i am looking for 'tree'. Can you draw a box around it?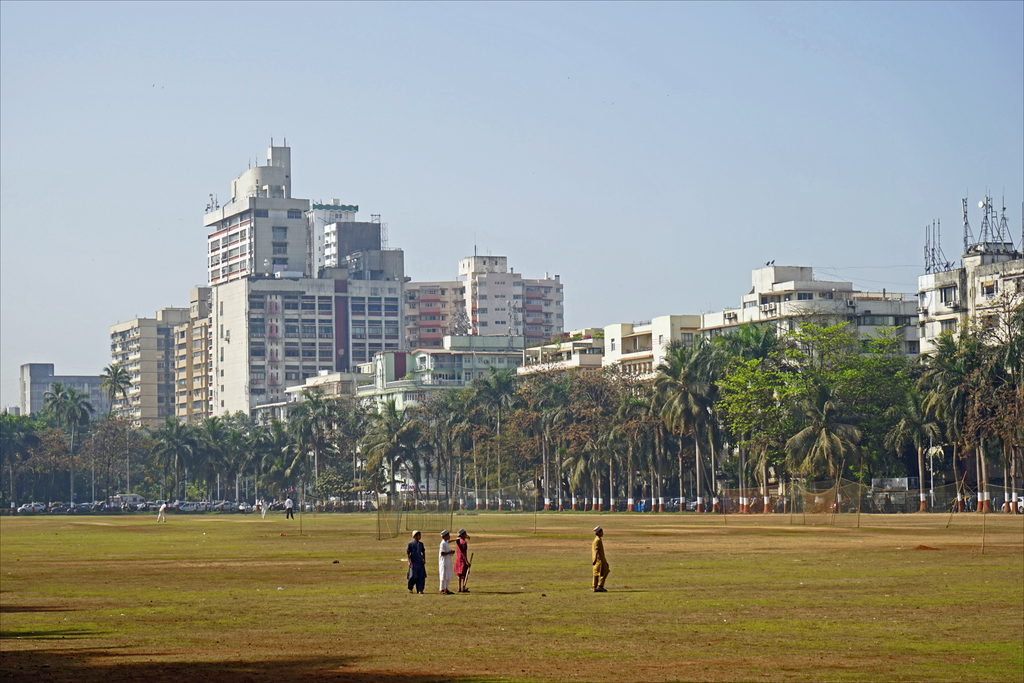
Sure, the bounding box is <box>612,393,659,516</box>.
